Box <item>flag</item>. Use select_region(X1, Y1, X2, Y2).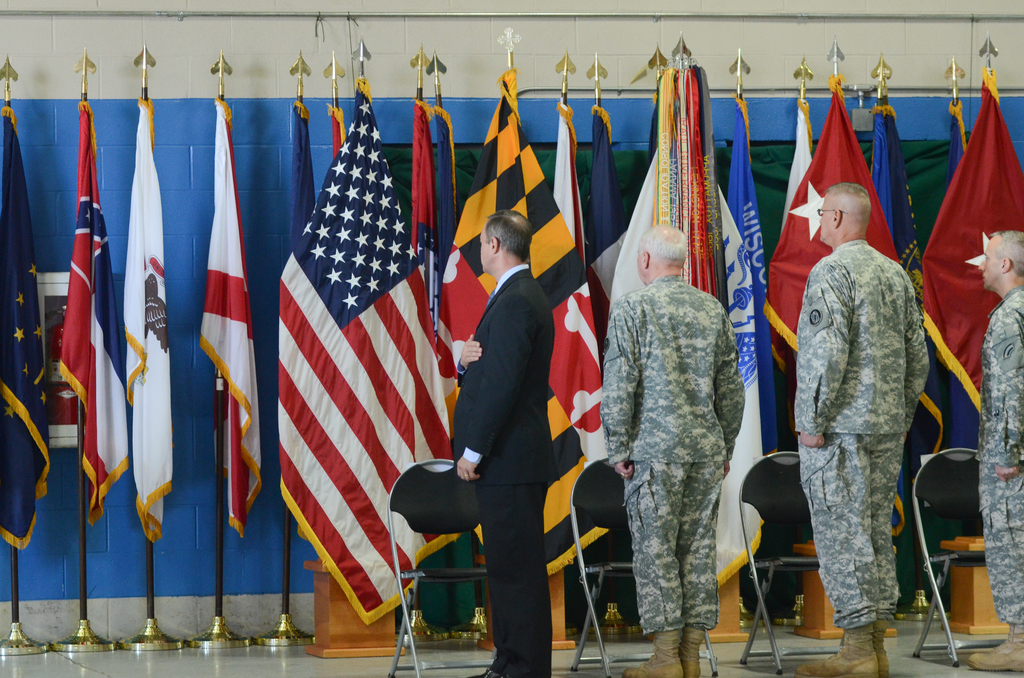
select_region(952, 100, 968, 179).
